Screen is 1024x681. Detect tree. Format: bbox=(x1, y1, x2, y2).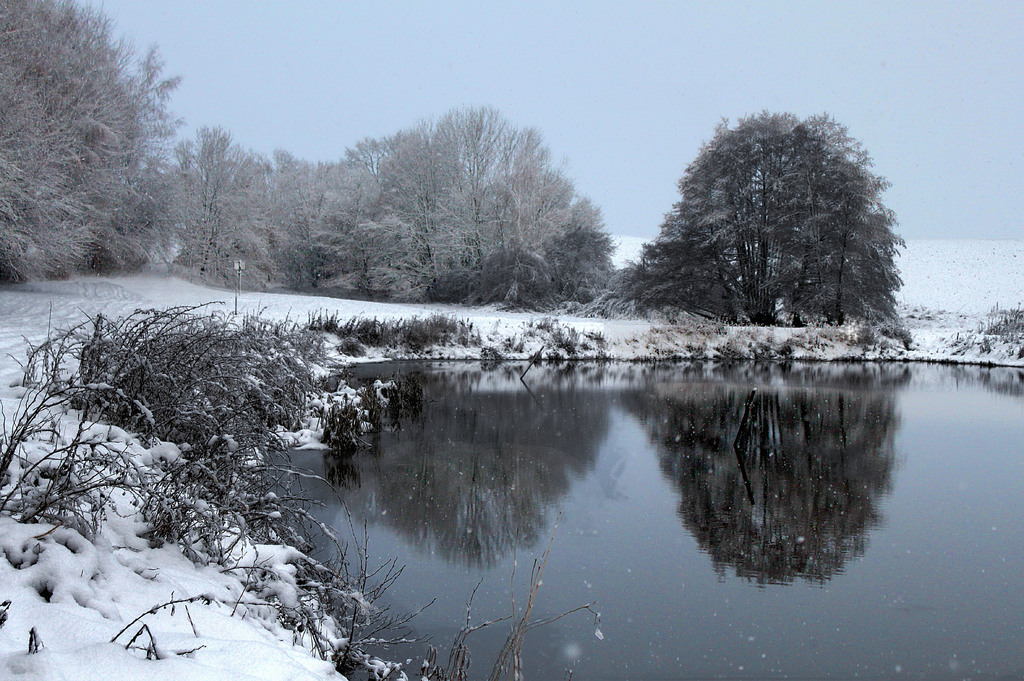
bbox=(639, 103, 925, 339).
